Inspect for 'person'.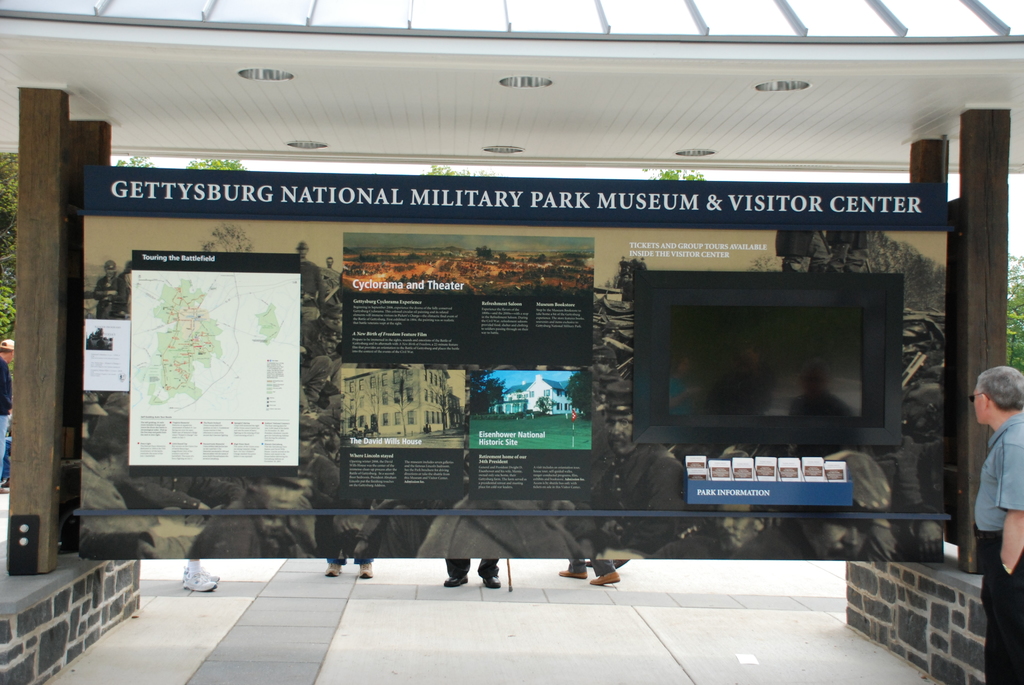
Inspection: box=[965, 365, 1023, 684].
